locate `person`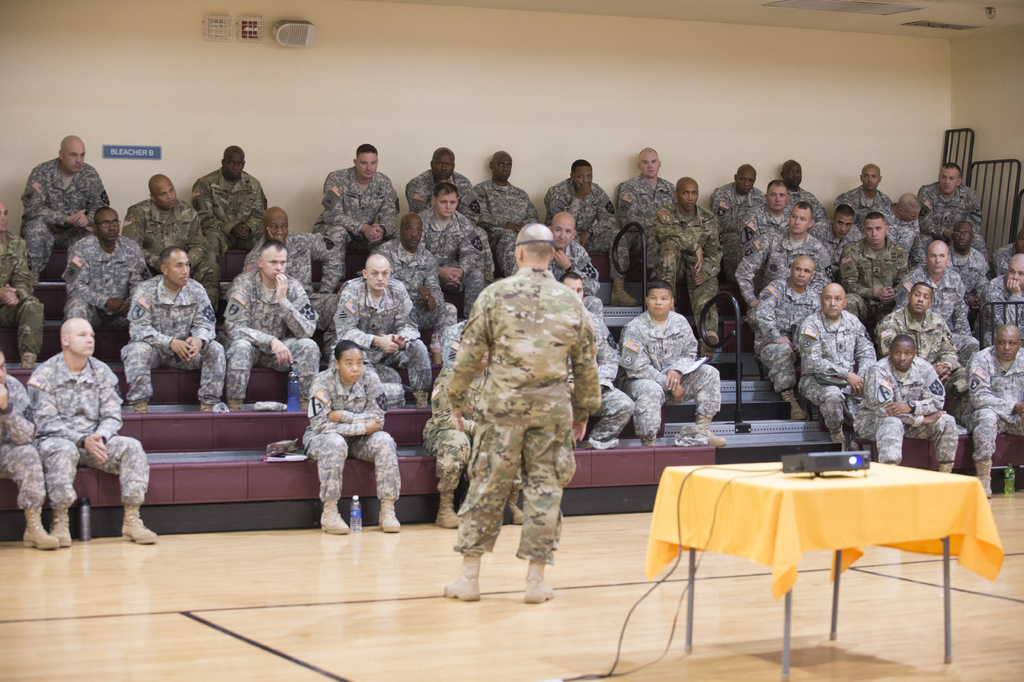
{"x1": 961, "y1": 322, "x2": 1023, "y2": 501}
